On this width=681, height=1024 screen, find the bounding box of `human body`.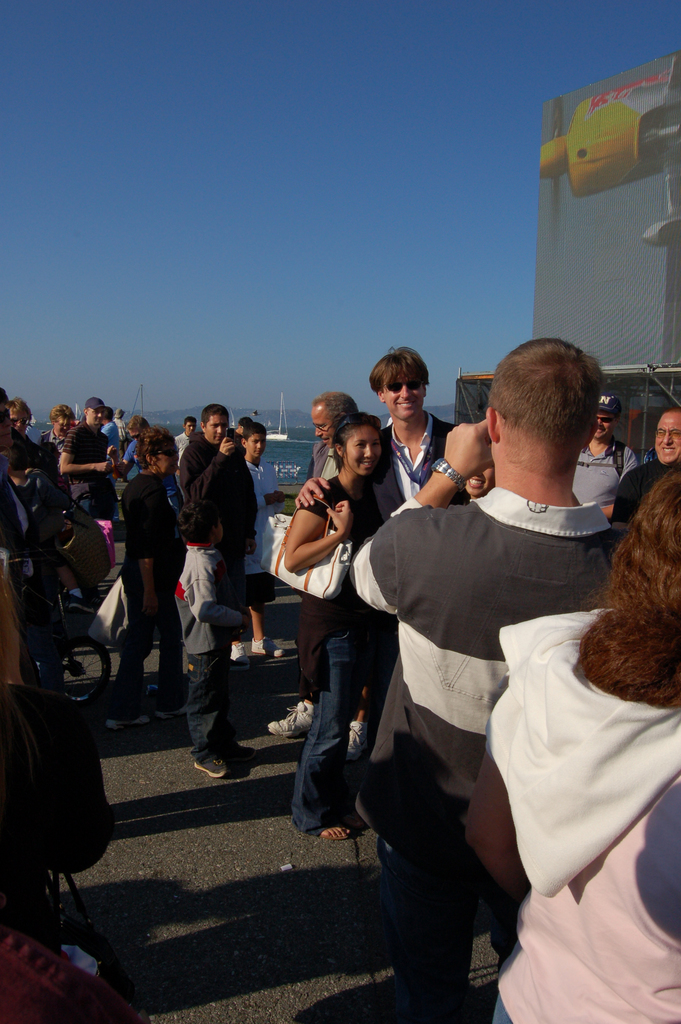
Bounding box: BBox(268, 445, 370, 739).
